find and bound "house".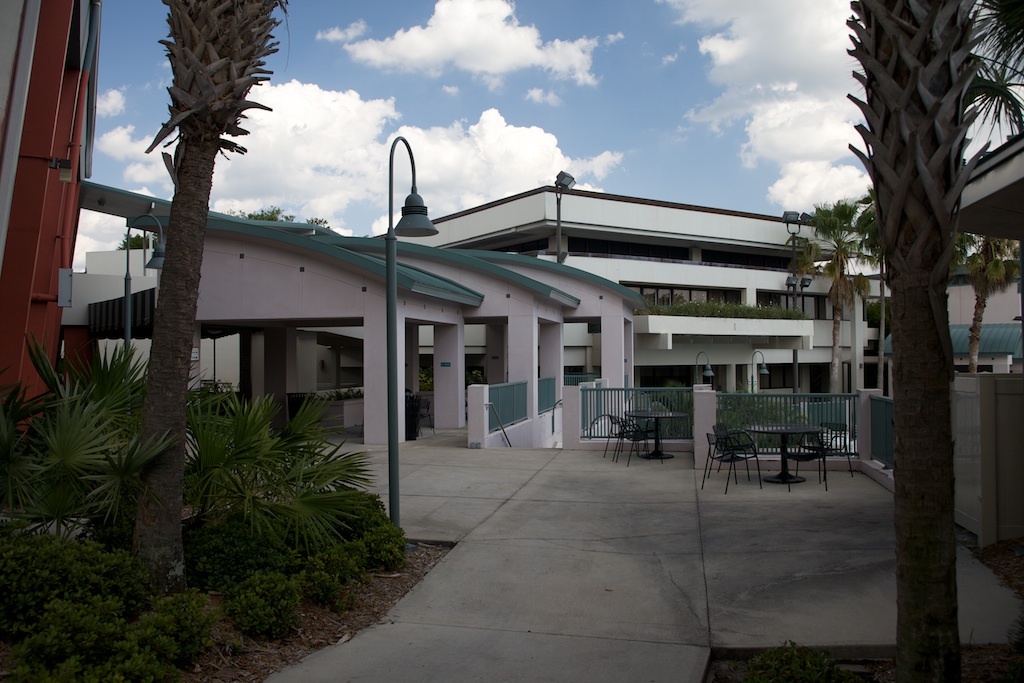
Bound: select_region(884, 320, 1023, 372).
